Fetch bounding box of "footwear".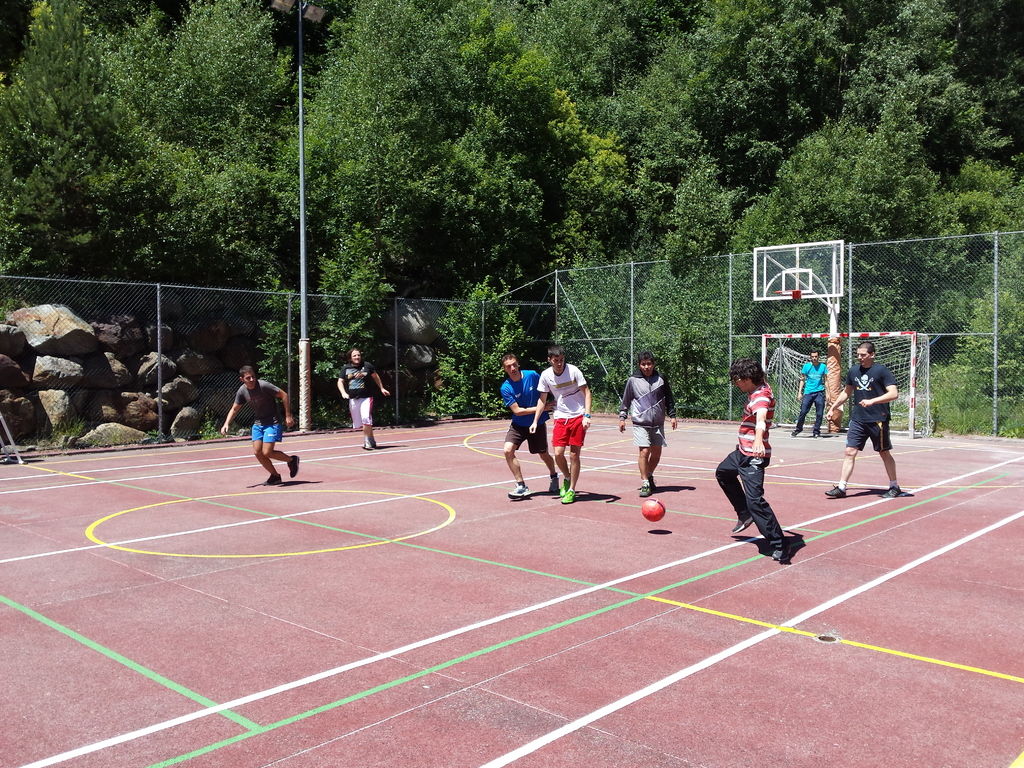
Bbox: detection(639, 479, 656, 500).
